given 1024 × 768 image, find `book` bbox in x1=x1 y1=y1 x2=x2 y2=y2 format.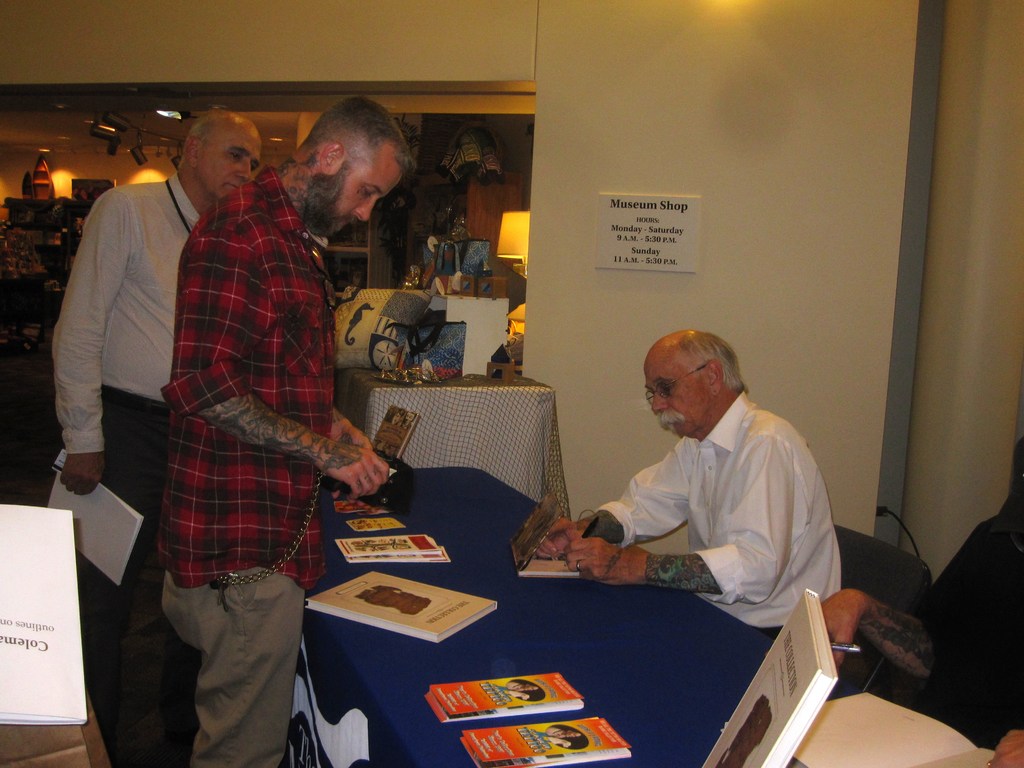
x1=698 y1=589 x2=842 y2=767.
